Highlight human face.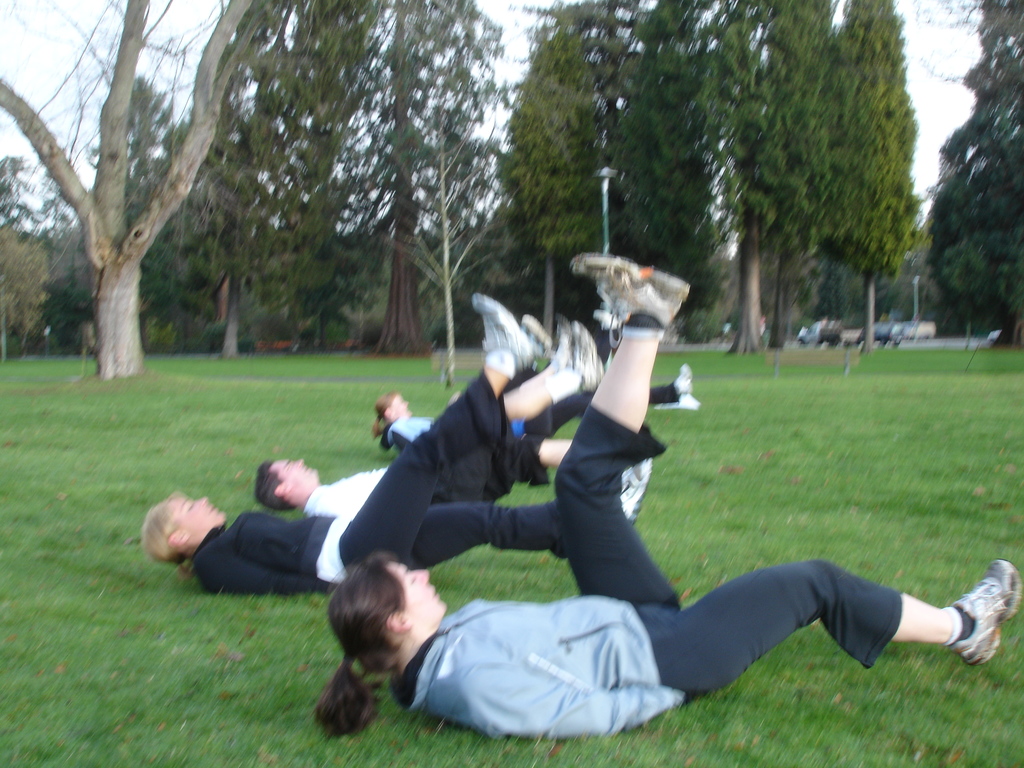
Highlighted region: <bbox>382, 557, 449, 623</bbox>.
